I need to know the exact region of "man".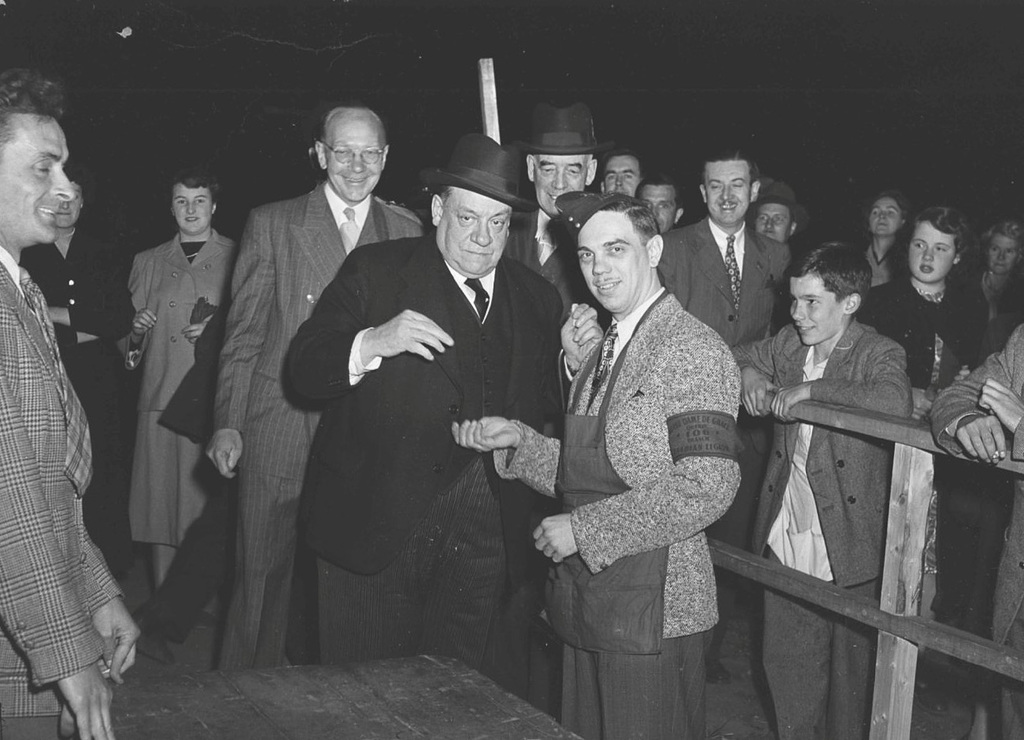
Region: {"left": 601, "top": 131, "right": 652, "bottom": 202}.
